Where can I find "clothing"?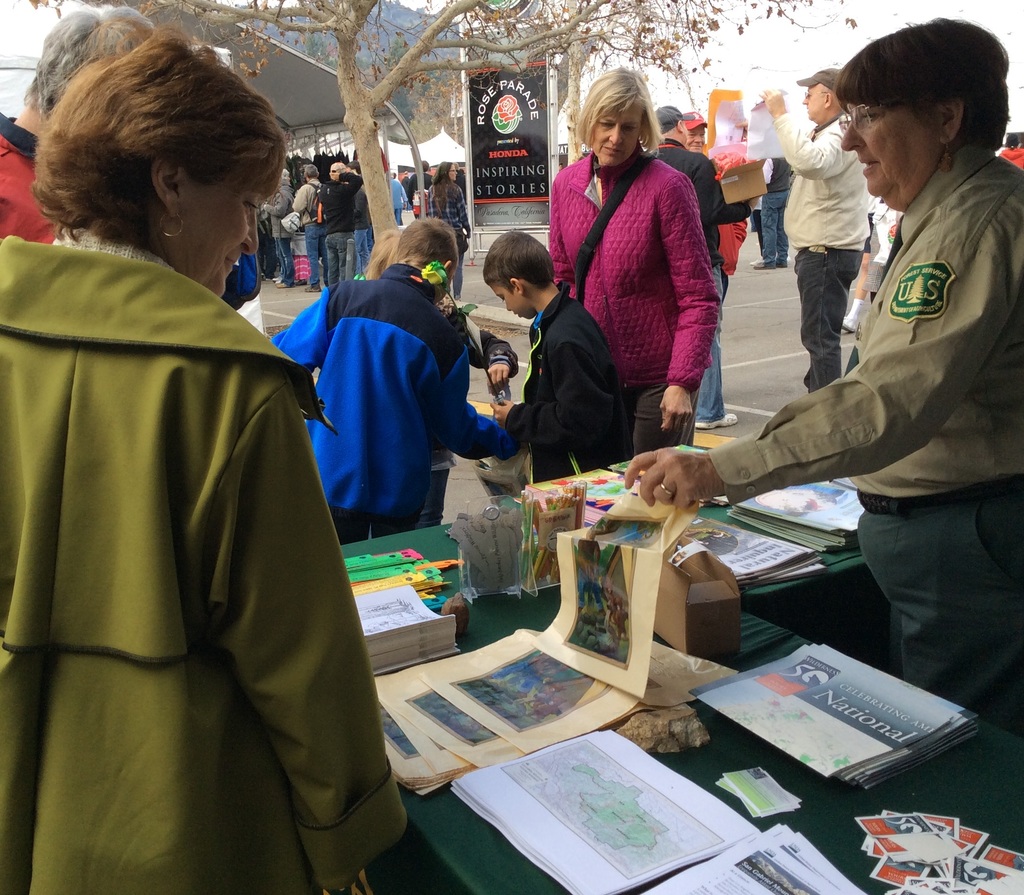
You can find it at crop(18, 141, 367, 894).
